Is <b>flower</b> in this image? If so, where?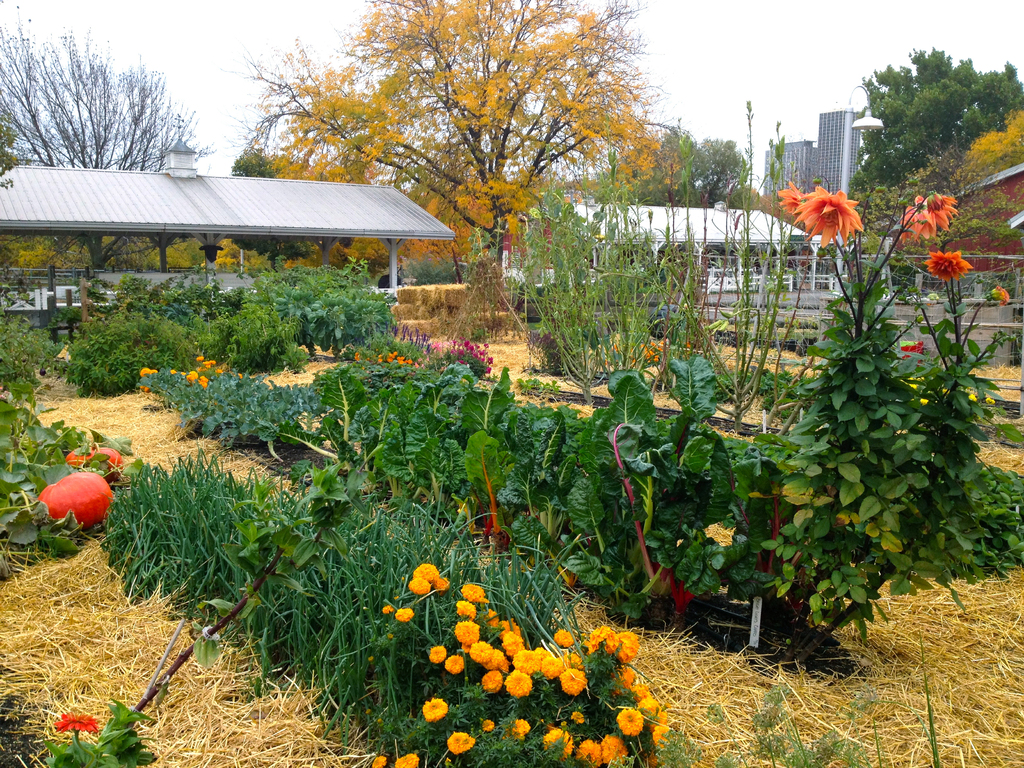
Yes, at Rect(47, 707, 100, 735).
